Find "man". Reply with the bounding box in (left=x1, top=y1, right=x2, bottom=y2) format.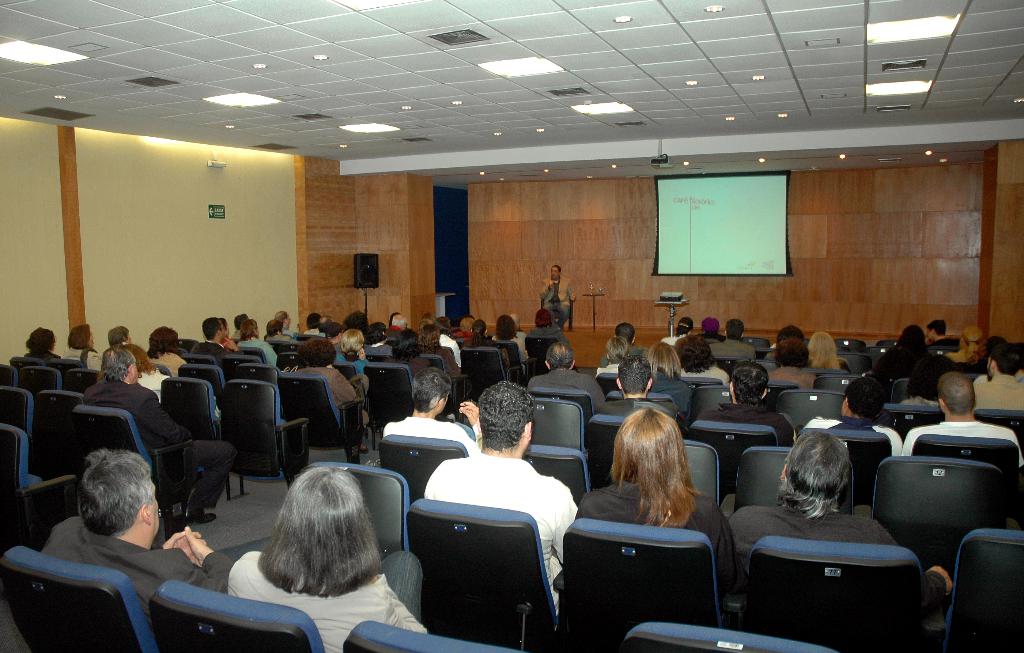
(left=273, top=310, right=296, bottom=338).
